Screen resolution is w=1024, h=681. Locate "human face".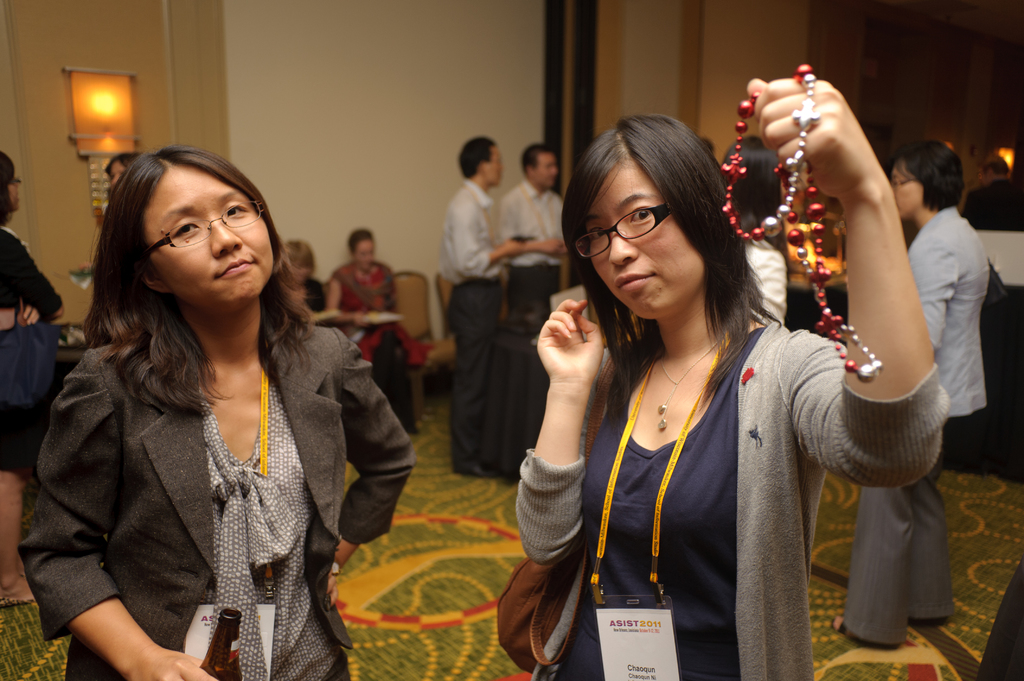
bbox(582, 160, 703, 320).
